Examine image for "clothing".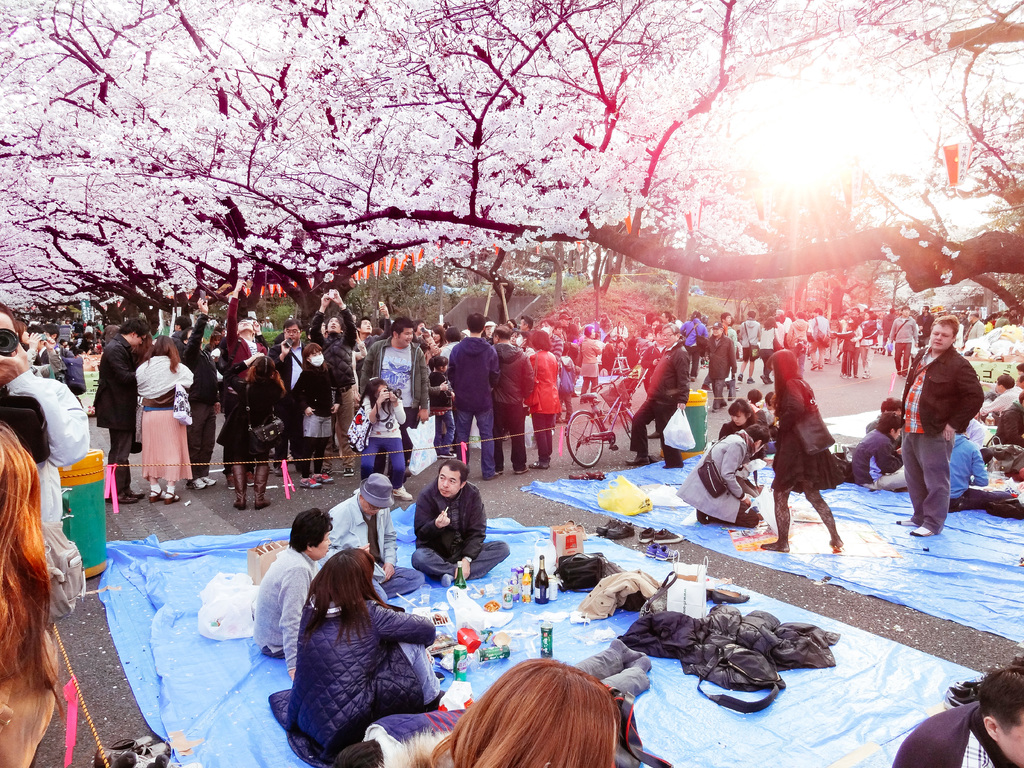
Examination result: {"x1": 991, "y1": 402, "x2": 1023, "y2": 446}.
